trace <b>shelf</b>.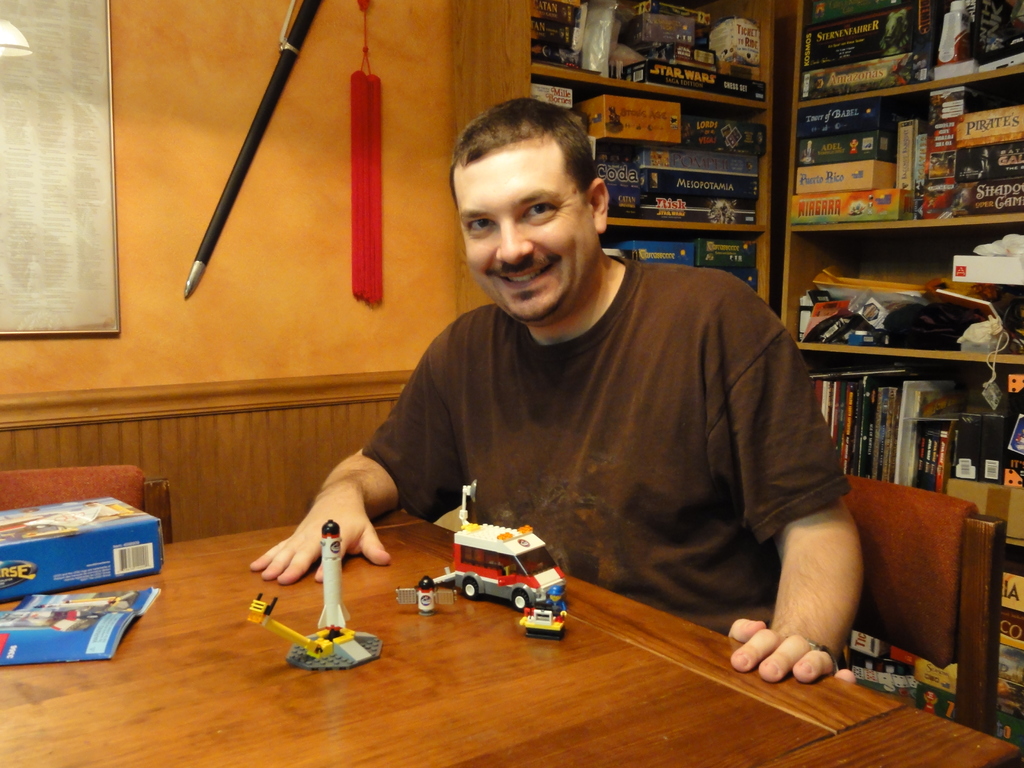
Traced to [x1=532, y1=76, x2=769, y2=234].
